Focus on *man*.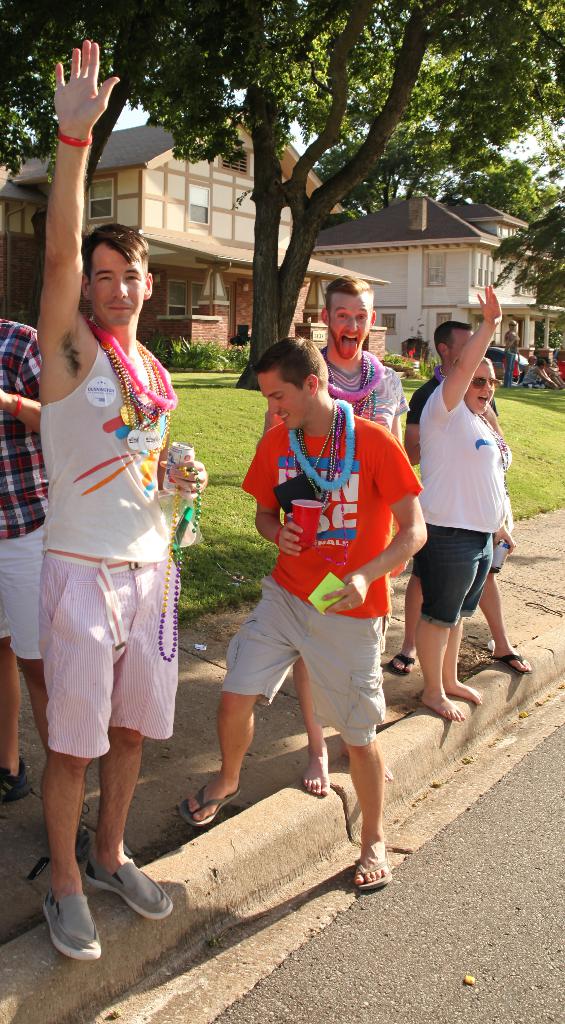
Focused at (left=185, top=339, right=430, bottom=888).
